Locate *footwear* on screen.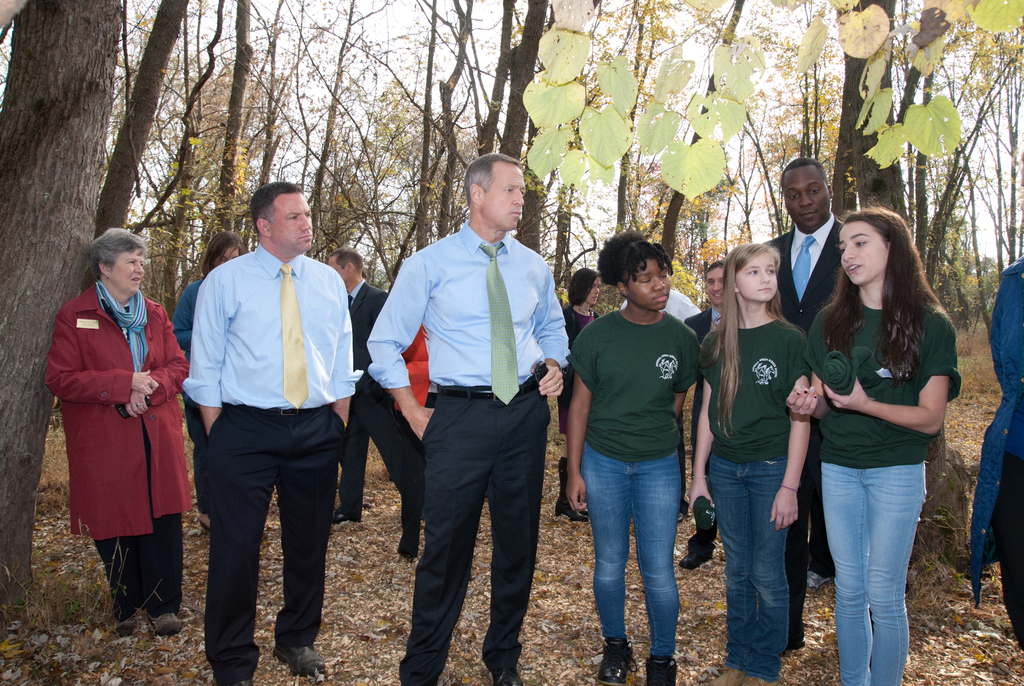
On screen at (273, 641, 329, 674).
